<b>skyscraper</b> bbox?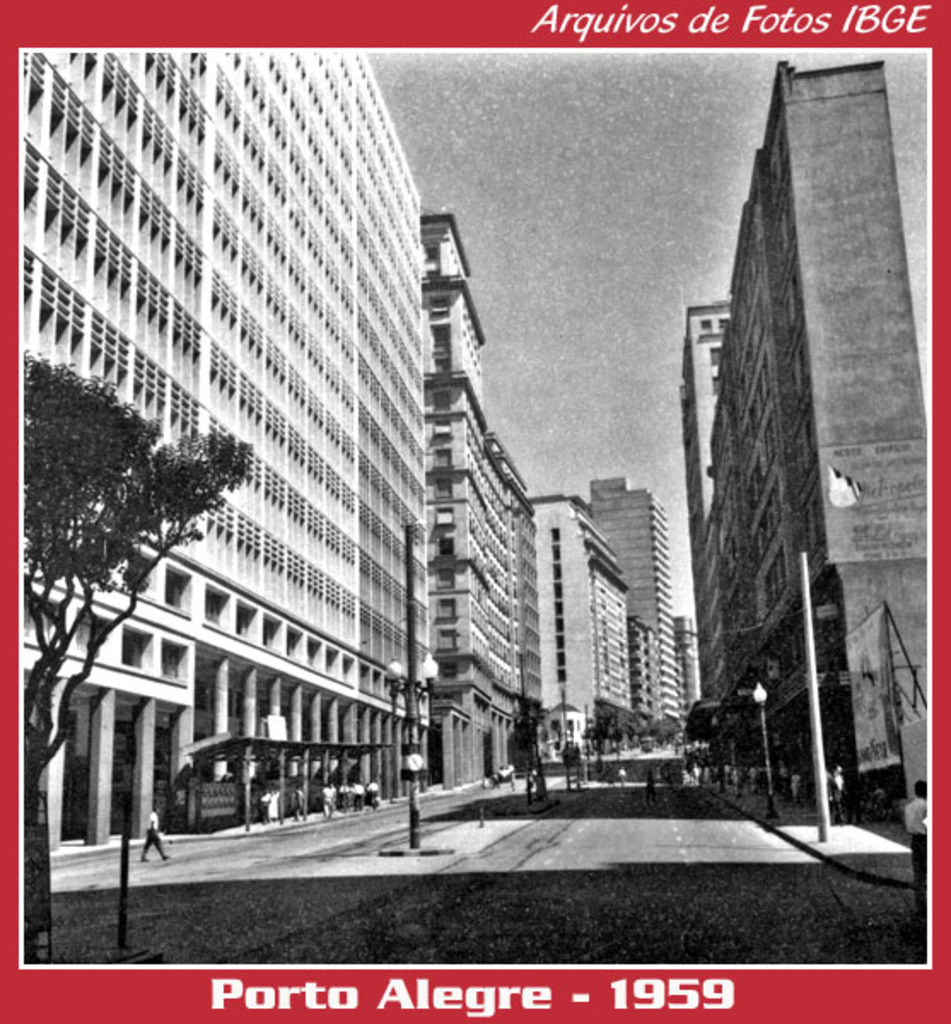
[594,474,681,722]
